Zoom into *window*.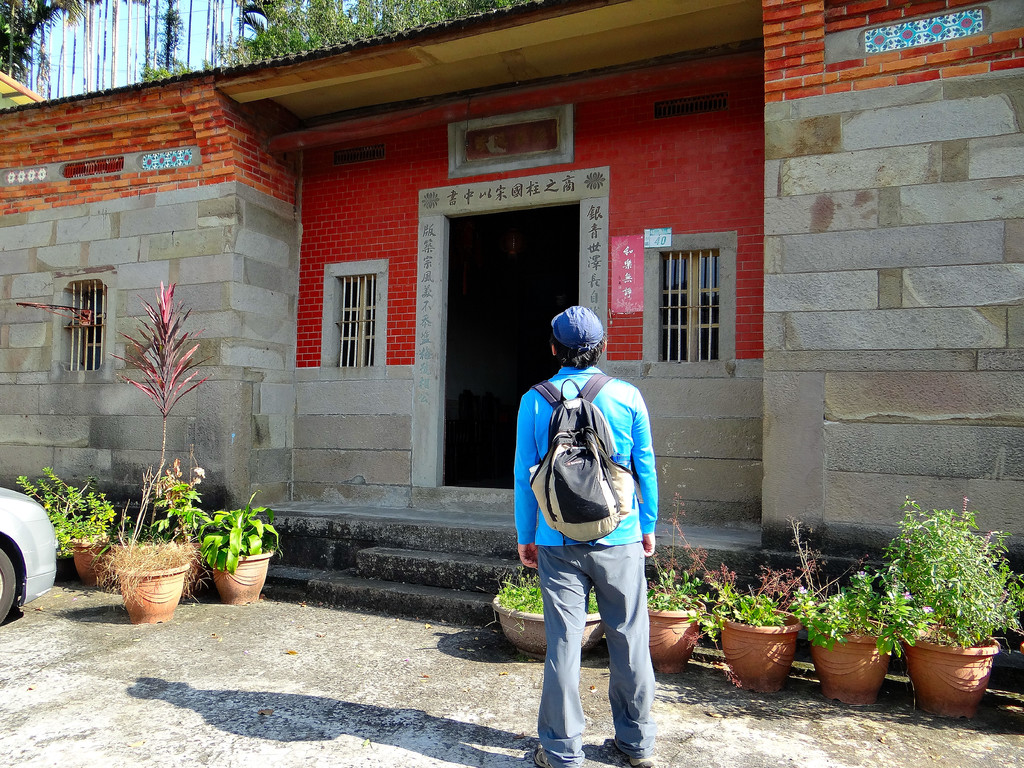
Zoom target: x1=657, y1=100, x2=729, y2=121.
